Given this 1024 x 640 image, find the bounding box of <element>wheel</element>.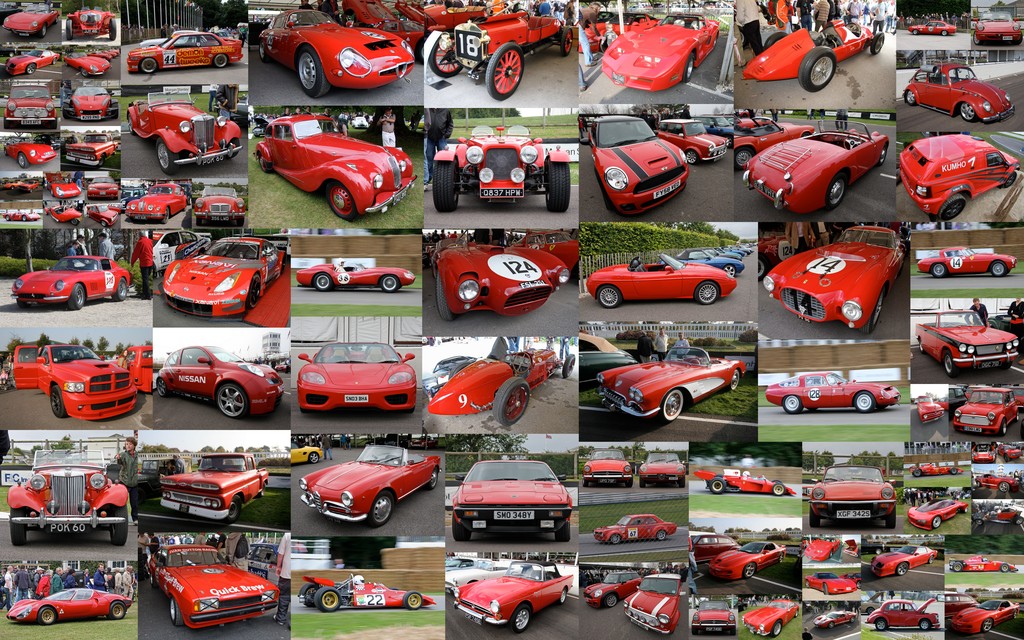
detection(940, 27, 950, 38).
